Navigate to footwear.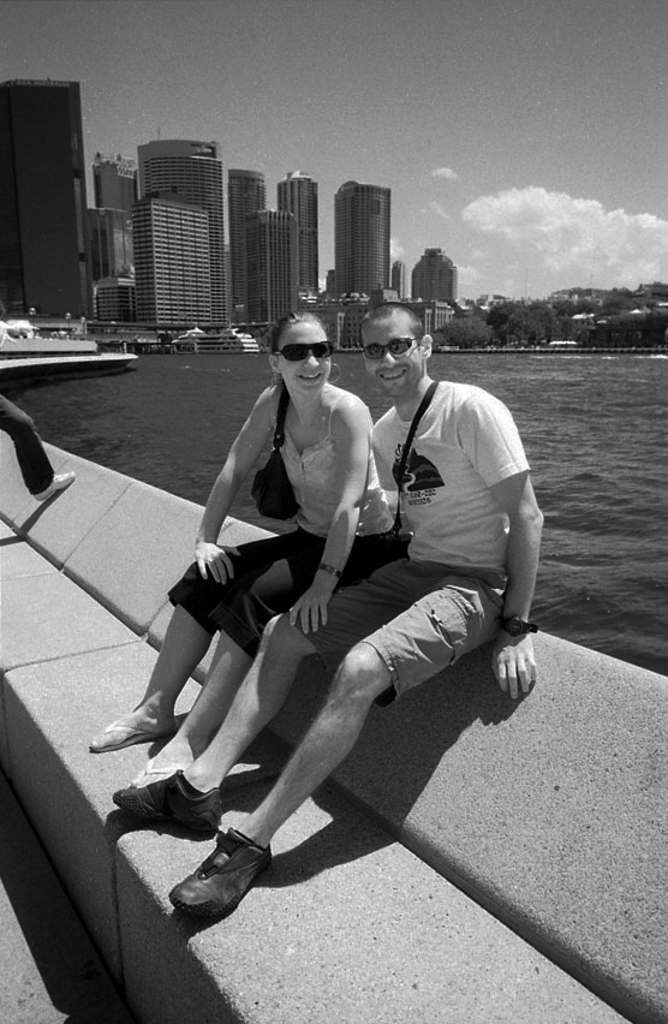
Navigation target: bbox=(175, 835, 280, 933).
